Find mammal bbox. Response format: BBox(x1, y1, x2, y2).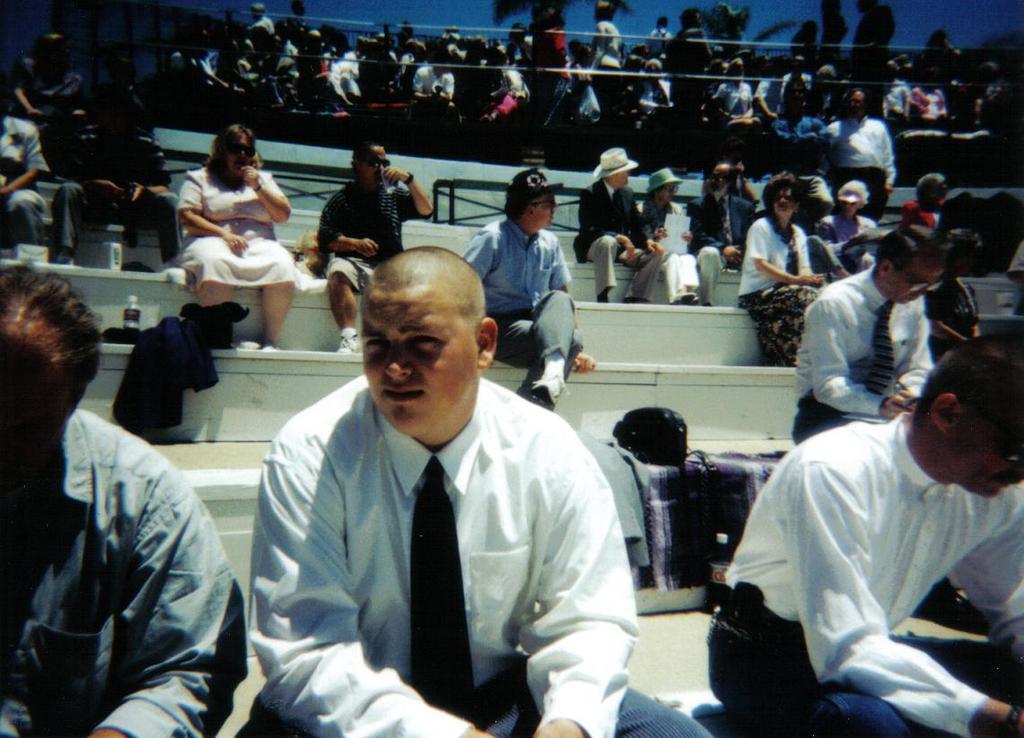
BBox(320, 138, 434, 354).
